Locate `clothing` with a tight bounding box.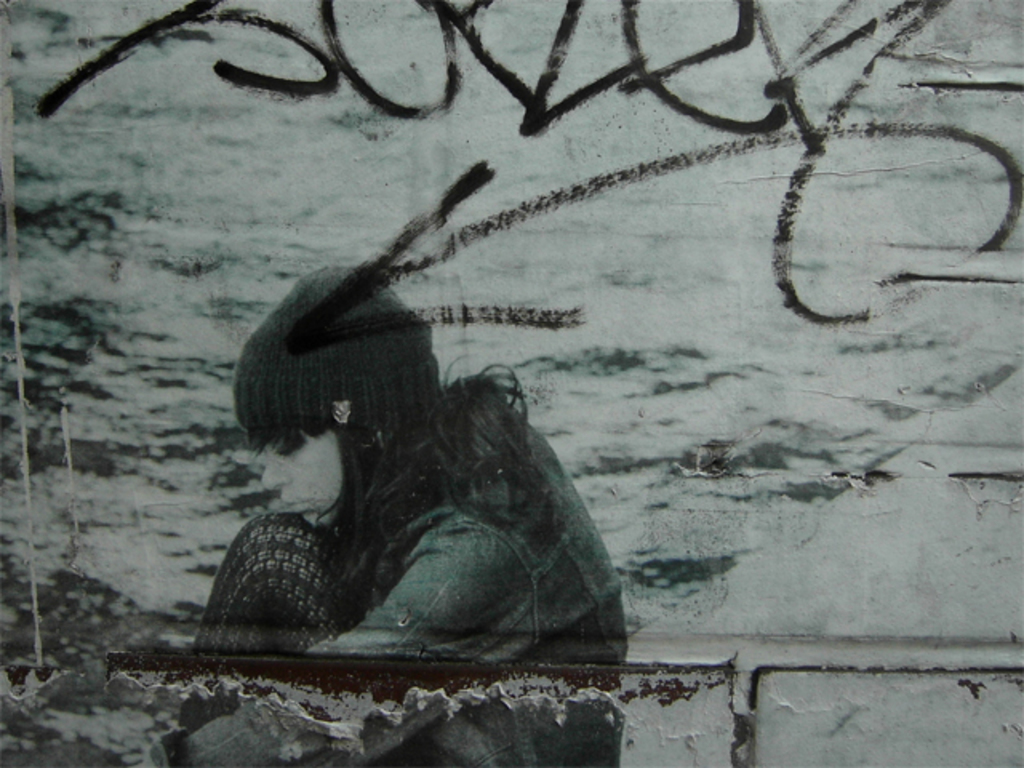
<region>178, 400, 629, 766</region>.
